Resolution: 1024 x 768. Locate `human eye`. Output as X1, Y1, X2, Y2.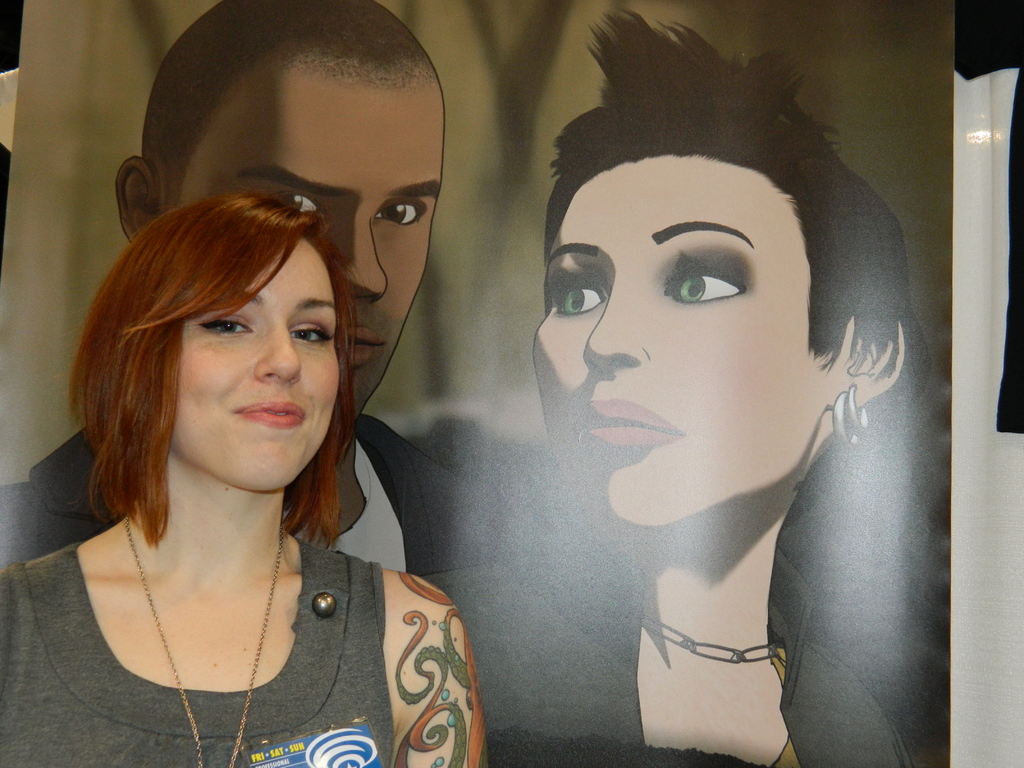
659, 253, 753, 312.
